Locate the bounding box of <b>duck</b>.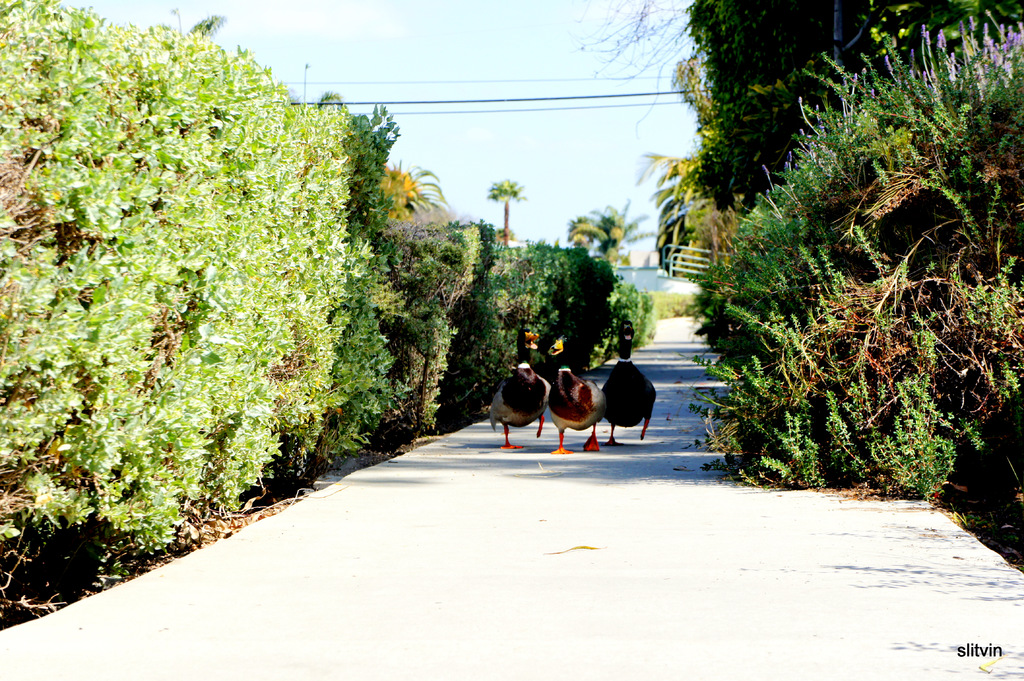
Bounding box: (x1=481, y1=328, x2=556, y2=454).
